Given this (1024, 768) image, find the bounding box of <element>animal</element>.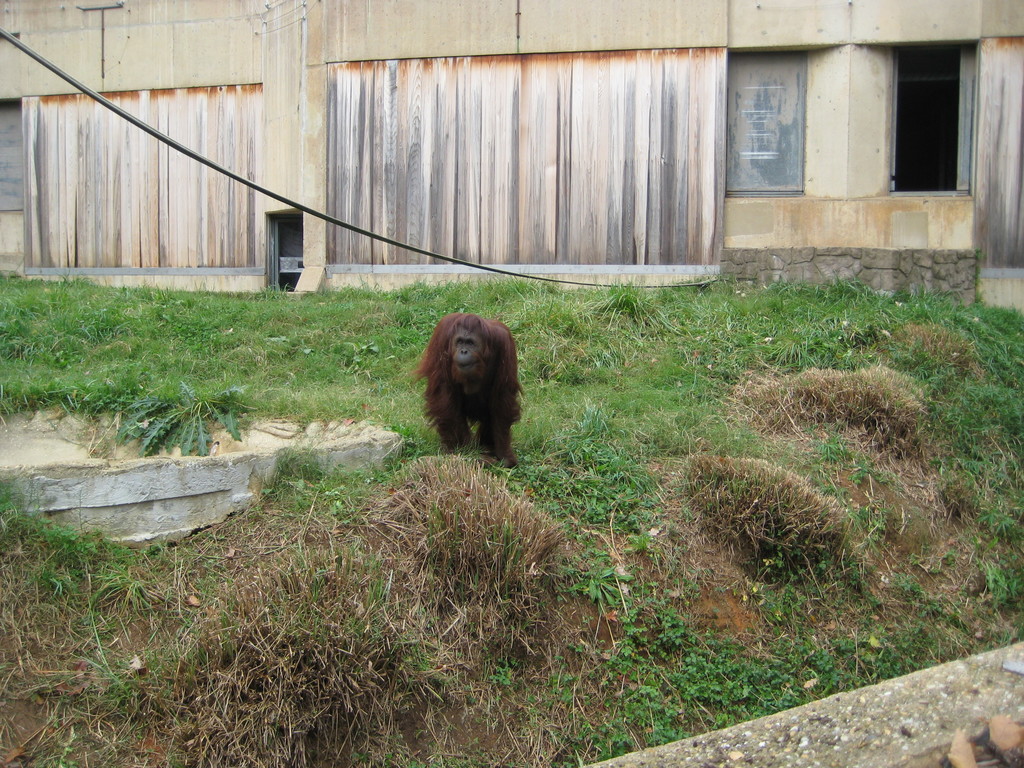
(x1=403, y1=315, x2=521, y2=464).
